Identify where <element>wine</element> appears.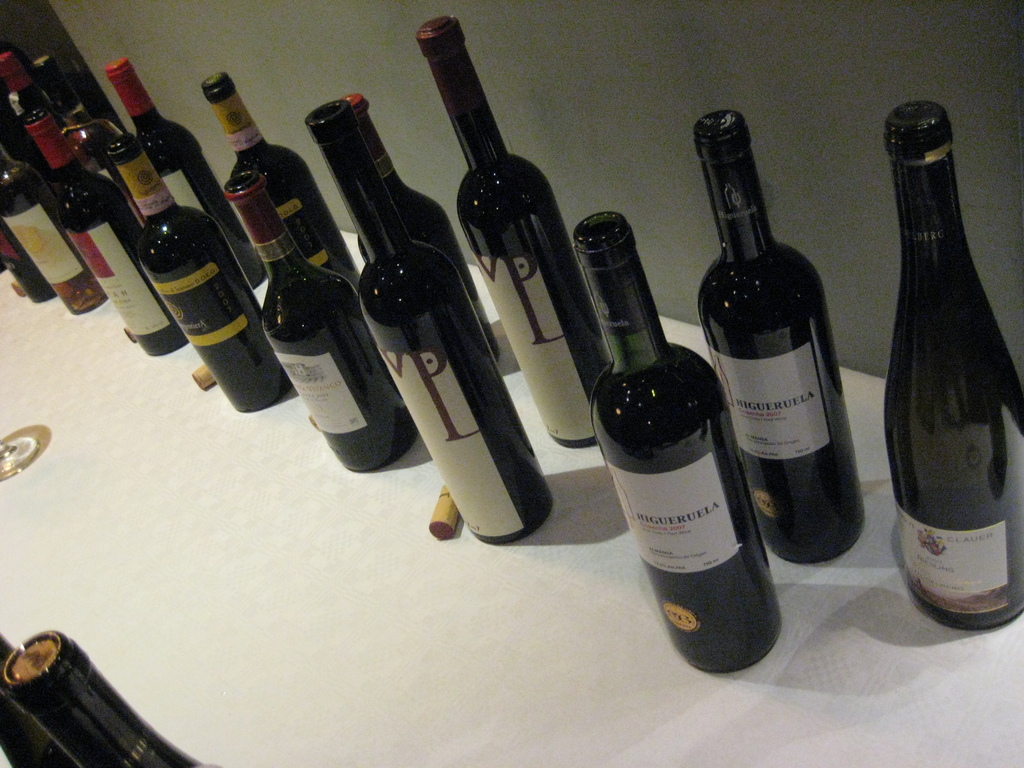
Appears at 578/210/783/673.
